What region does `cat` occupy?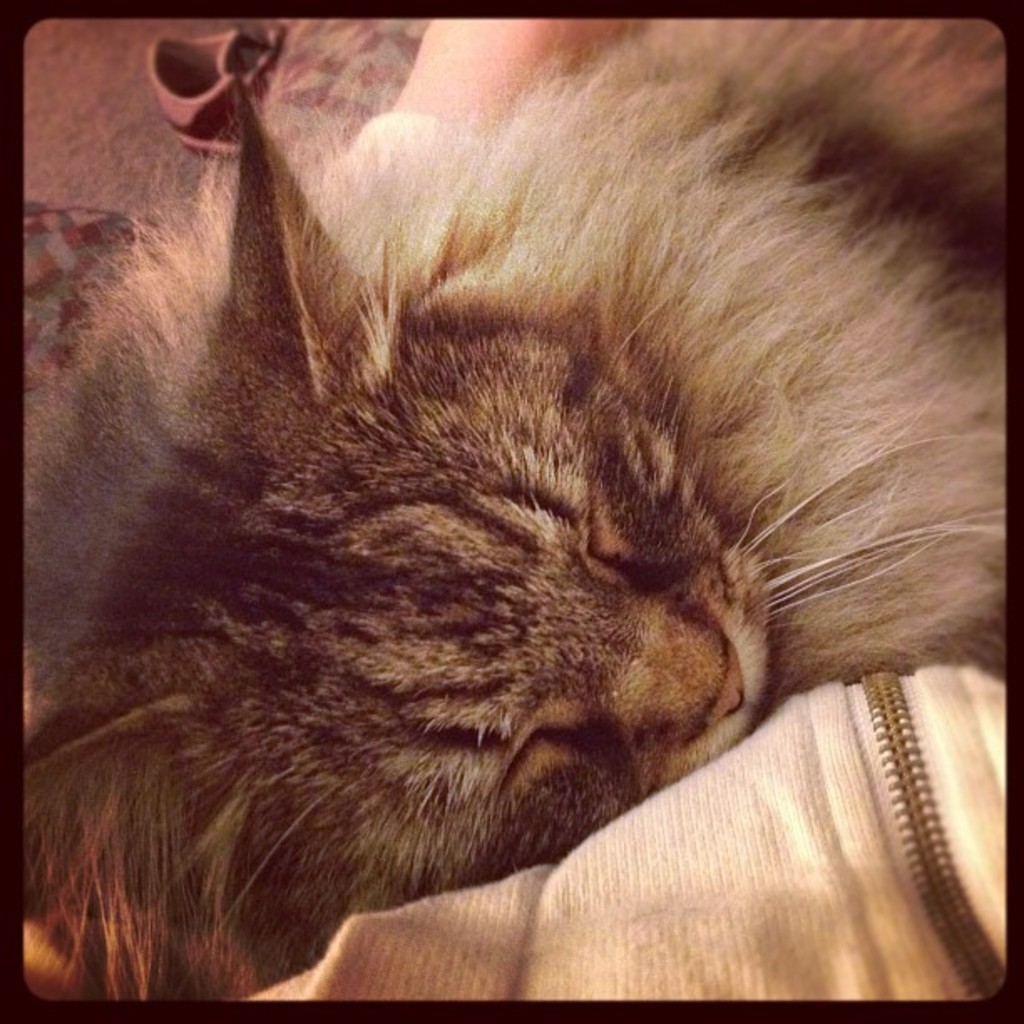
20, 25, 1022, 1001.
